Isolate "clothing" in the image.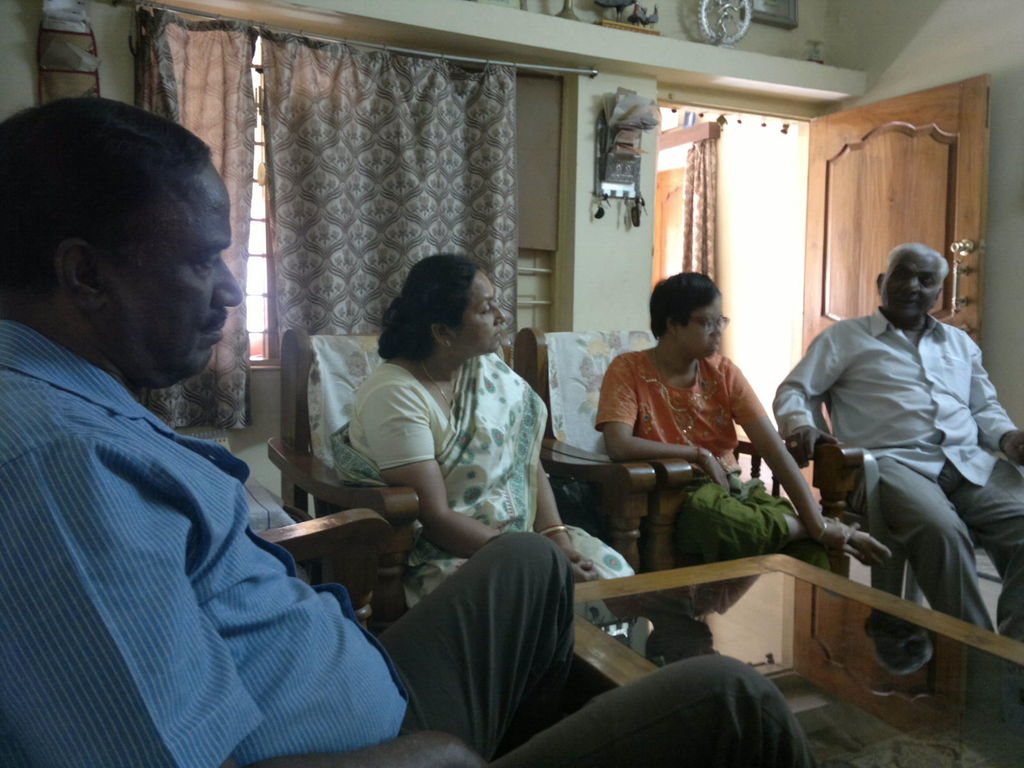
Isolated region: 335,351,644,636.
